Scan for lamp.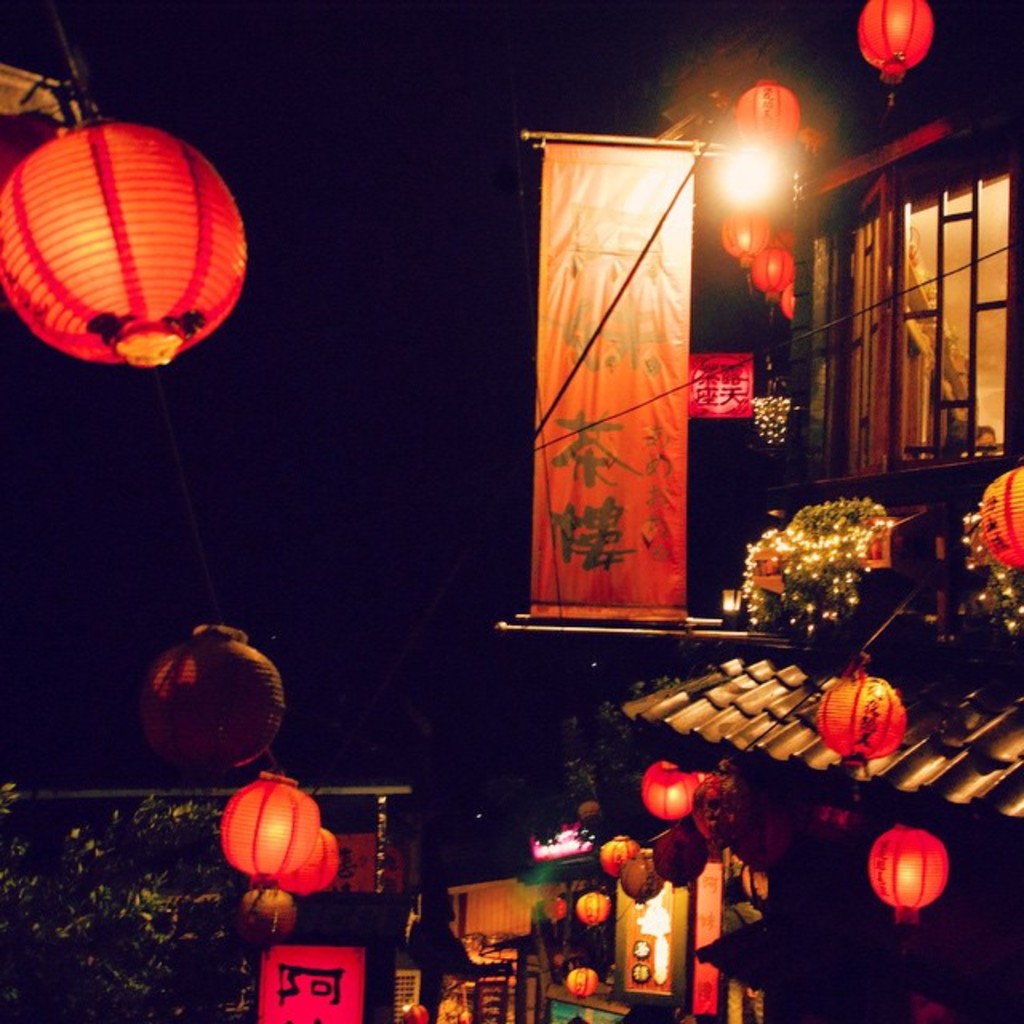
Scan result: 8:74:238:387.
